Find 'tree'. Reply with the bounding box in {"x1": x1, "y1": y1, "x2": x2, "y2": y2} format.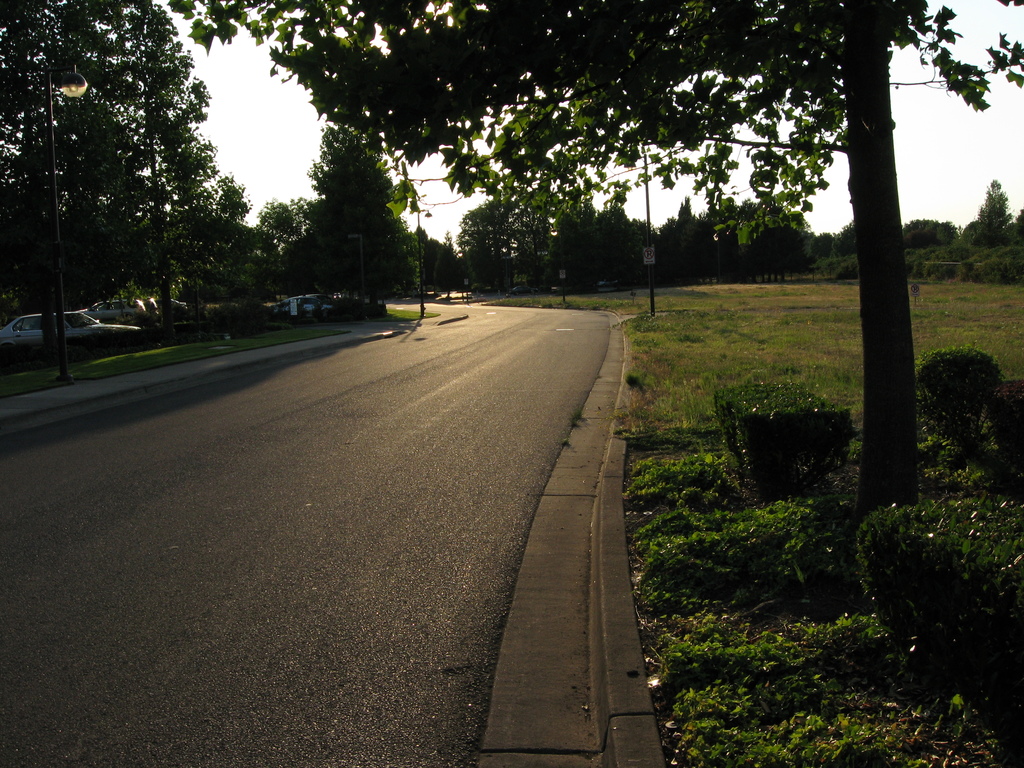
{"x1": 651, "y1": 207, "x2": 791, "y2": 276}.
